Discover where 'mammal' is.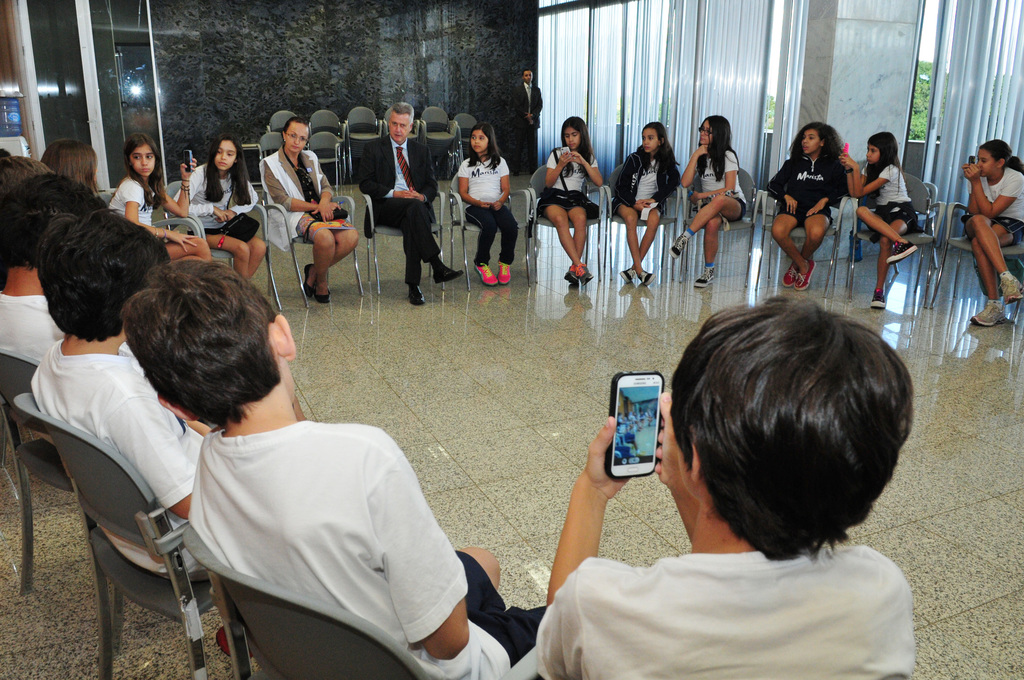
Discovered at Rect(112, 130, 213, 259).
